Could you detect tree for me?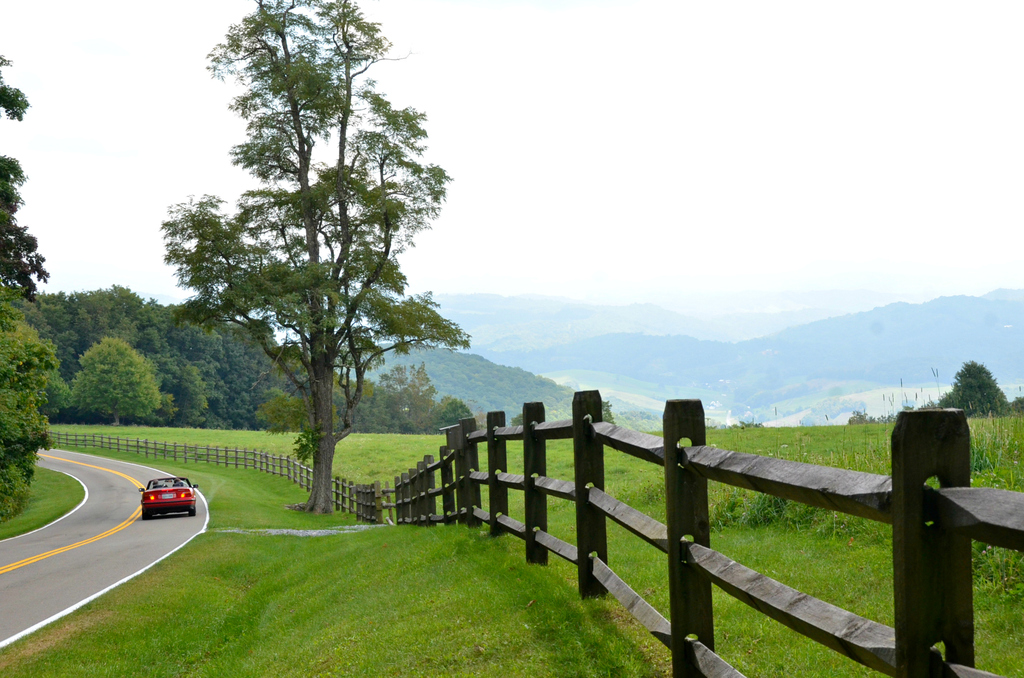
Detection result: (68, 336, 163, 426).
